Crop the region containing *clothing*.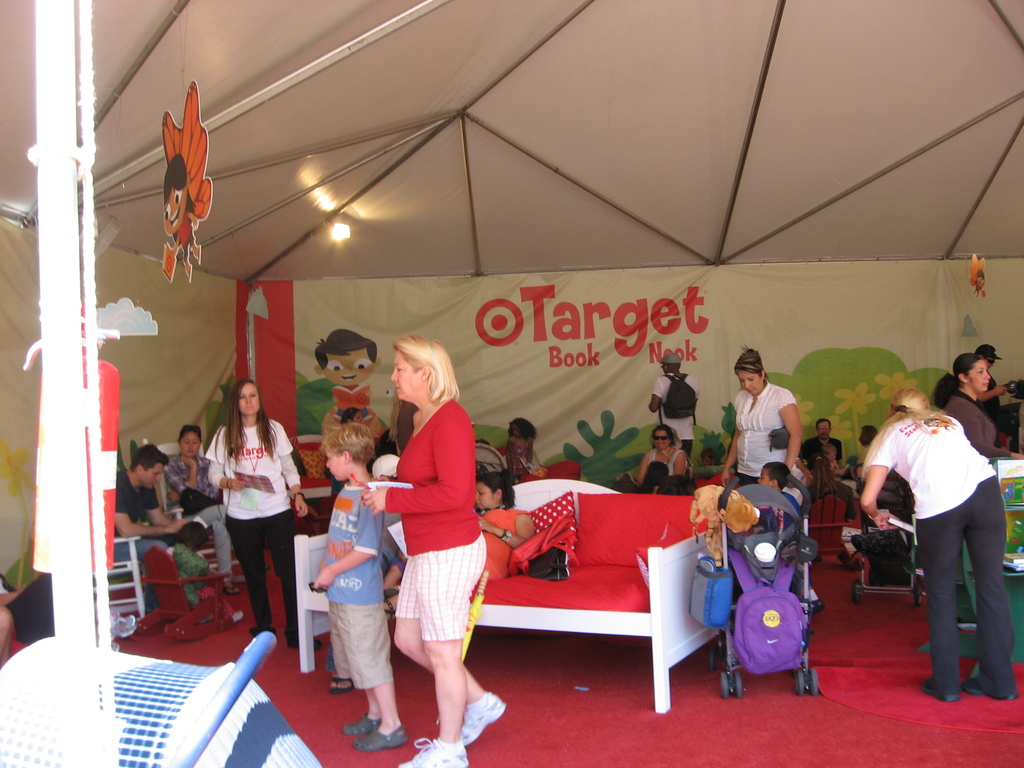
Crop region: [left=653, top=372, right=696, bottom=460].
